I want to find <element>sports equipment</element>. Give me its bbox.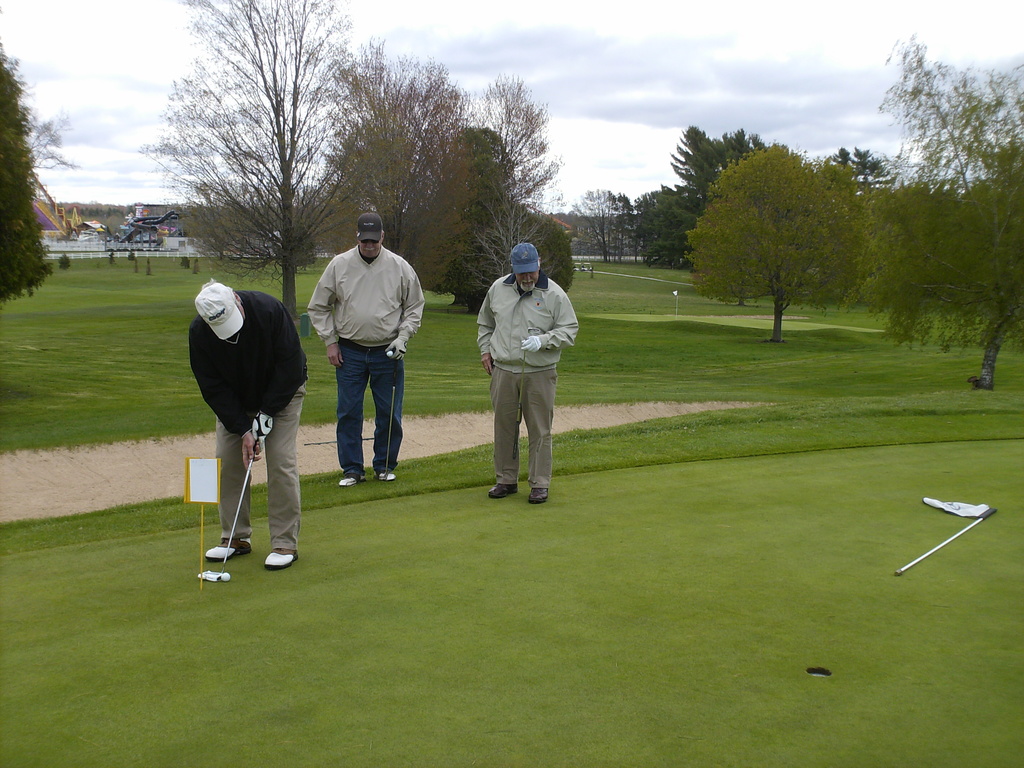
bbox(193, 442, 263, 582).
